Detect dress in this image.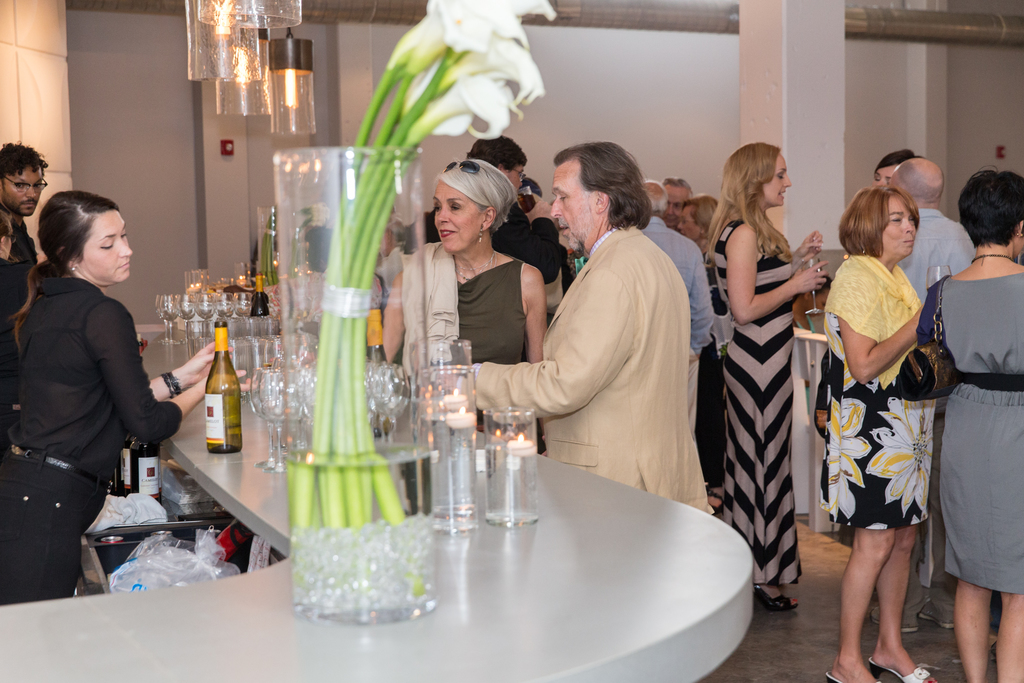
Detection: 716:215:805:589.
